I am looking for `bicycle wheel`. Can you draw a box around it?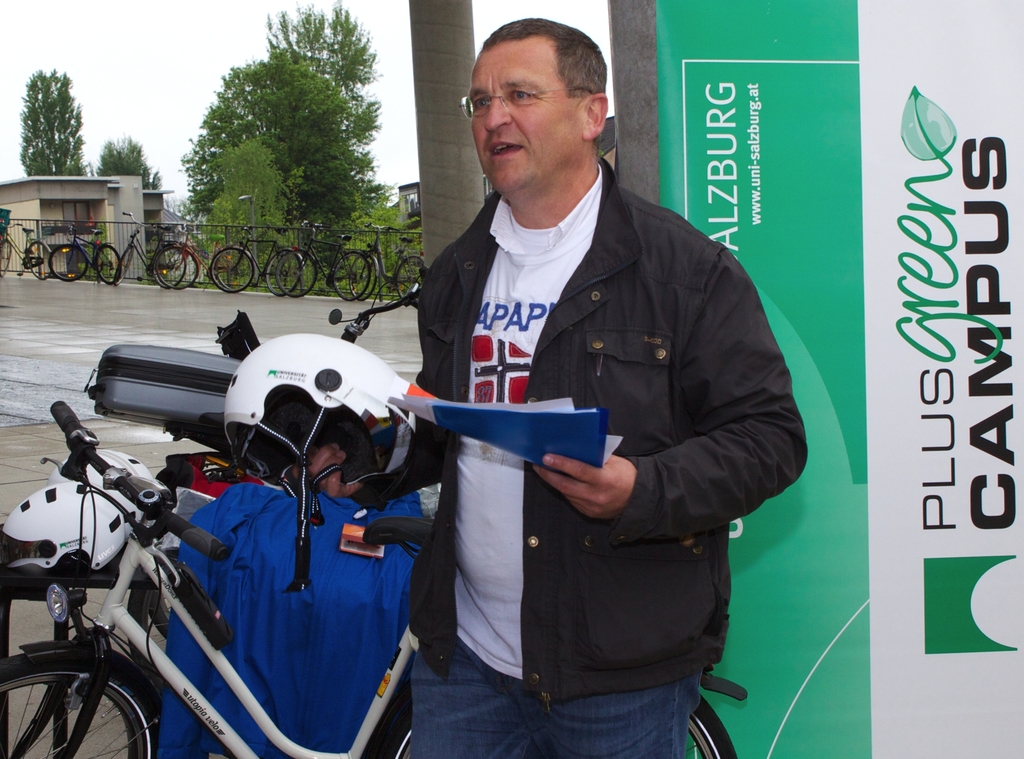
Sure, the bounding box is region(350, 253, 380, 298).
